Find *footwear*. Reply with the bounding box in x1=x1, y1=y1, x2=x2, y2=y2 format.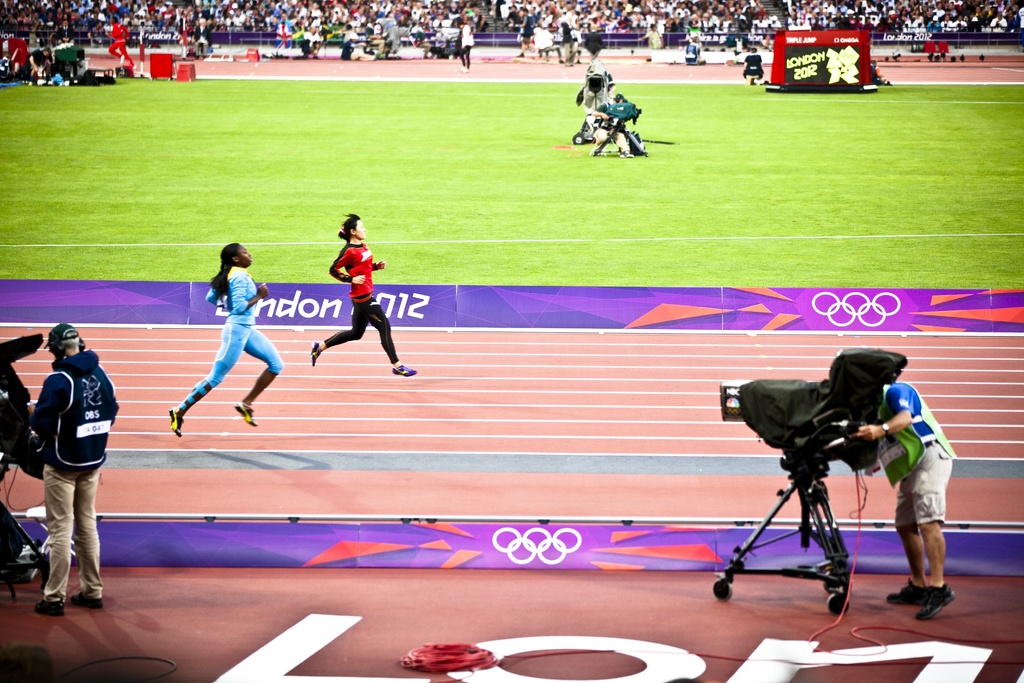
x1=233, y1=402, x2=262, y2=427.
